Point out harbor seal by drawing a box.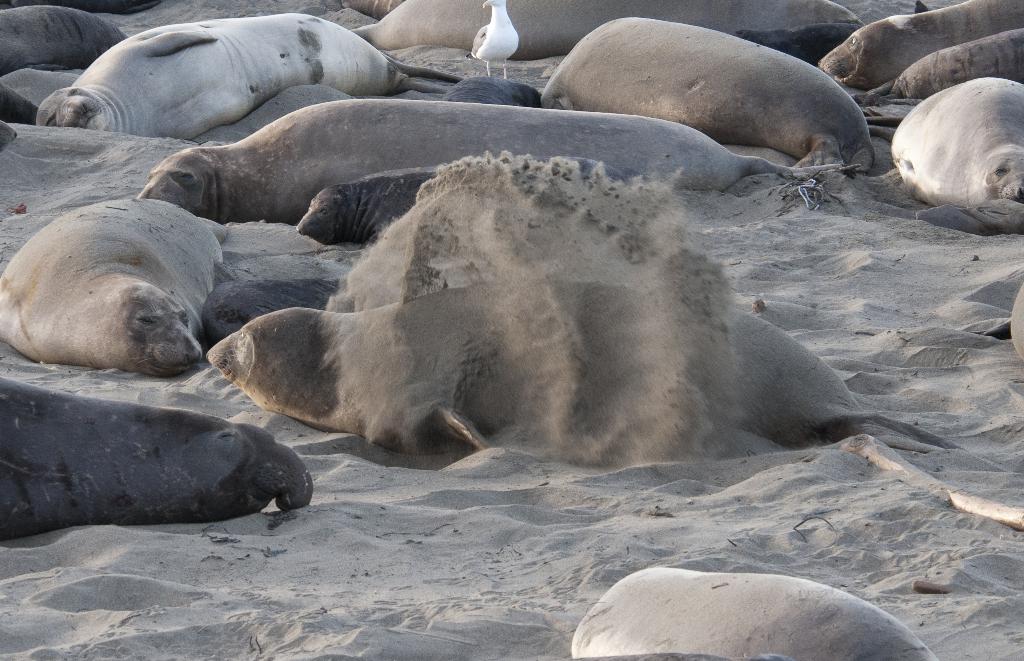
[0,2,125,72].
